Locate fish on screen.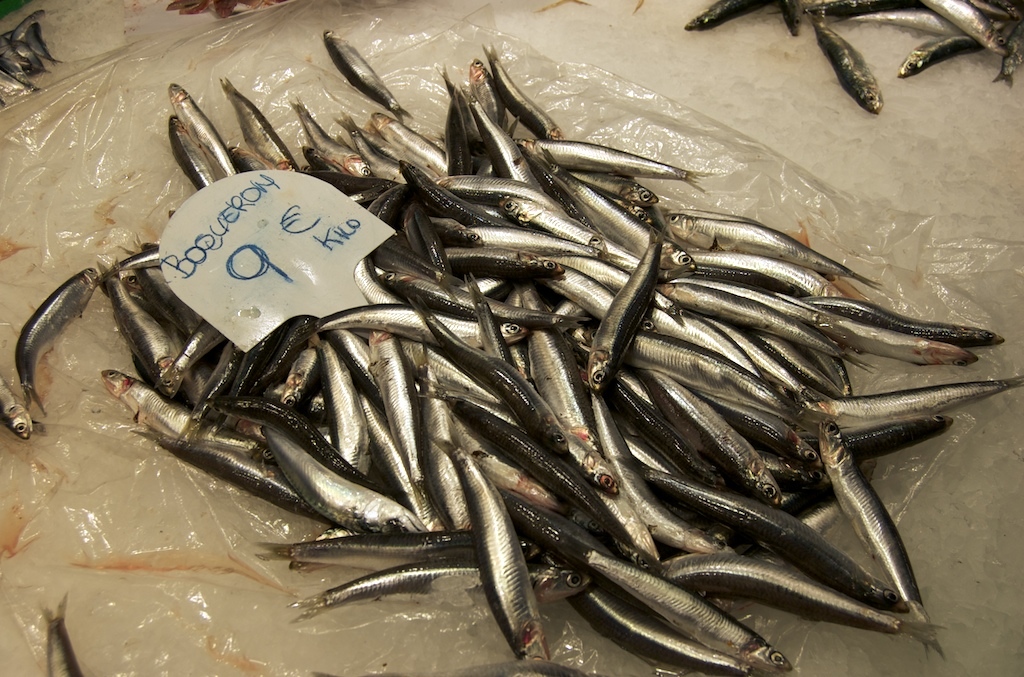
On screen at crop(0, 57, 34, 89).
